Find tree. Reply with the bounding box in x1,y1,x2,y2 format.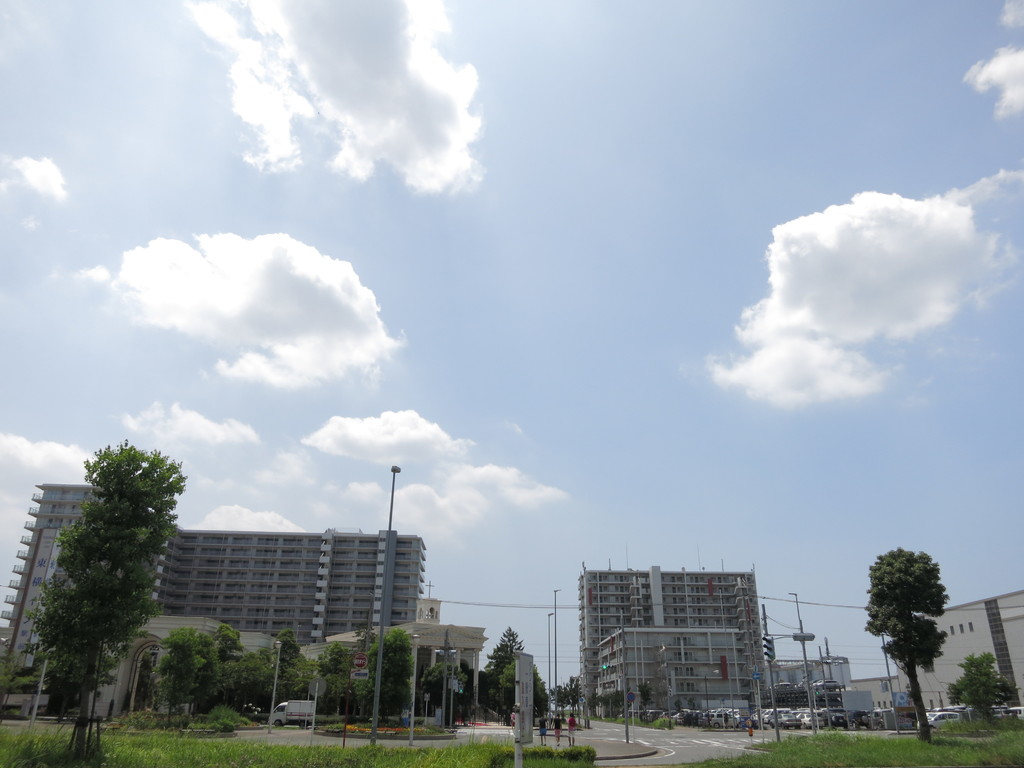
456,659,494,732.
